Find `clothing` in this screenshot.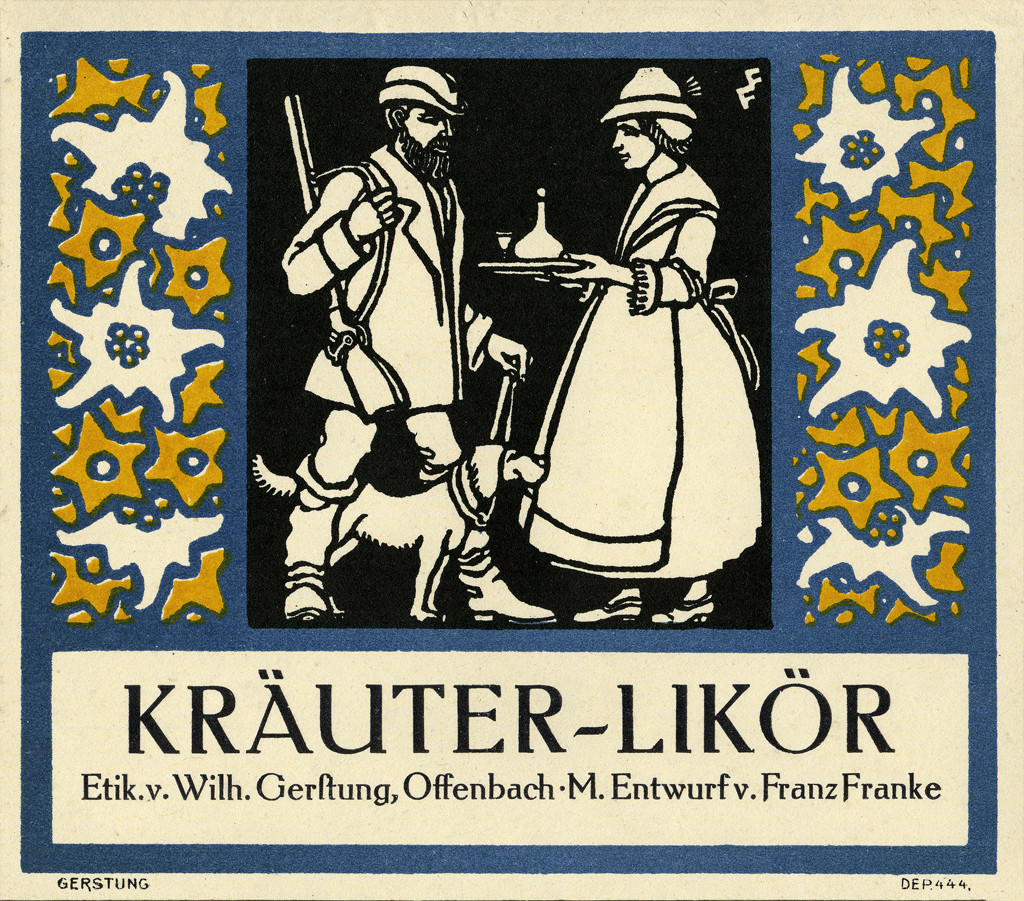
The bounding box for `clothing` is bbox=[531, 147, 758, 613].
